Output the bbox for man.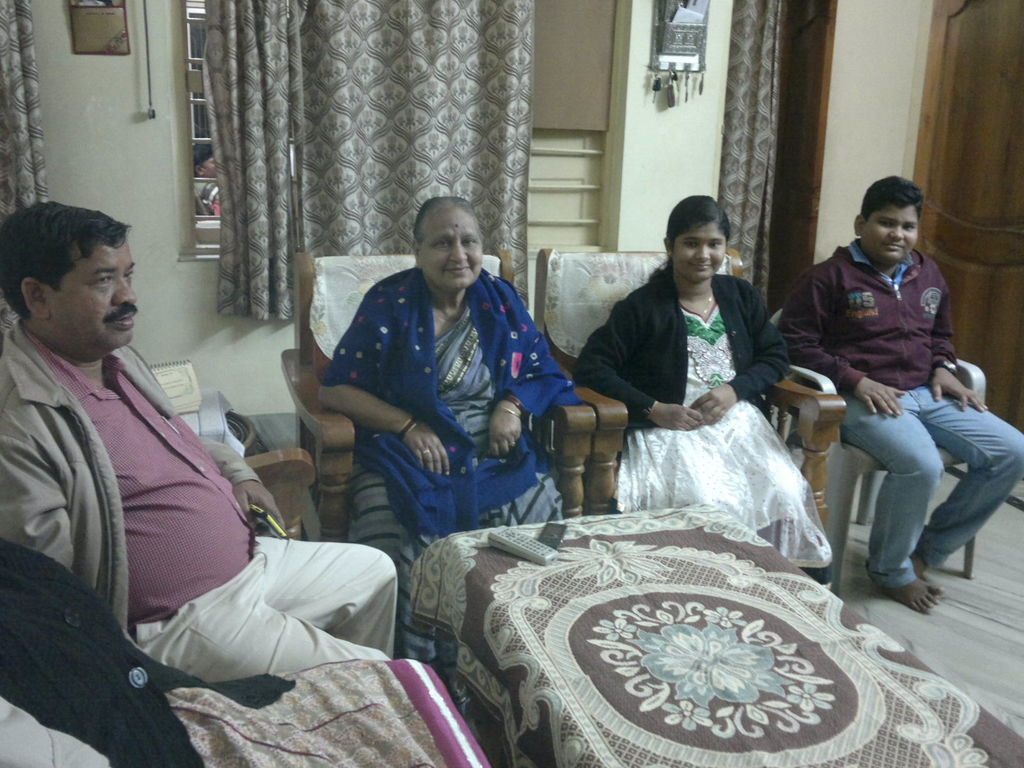
0,200,335,716.
